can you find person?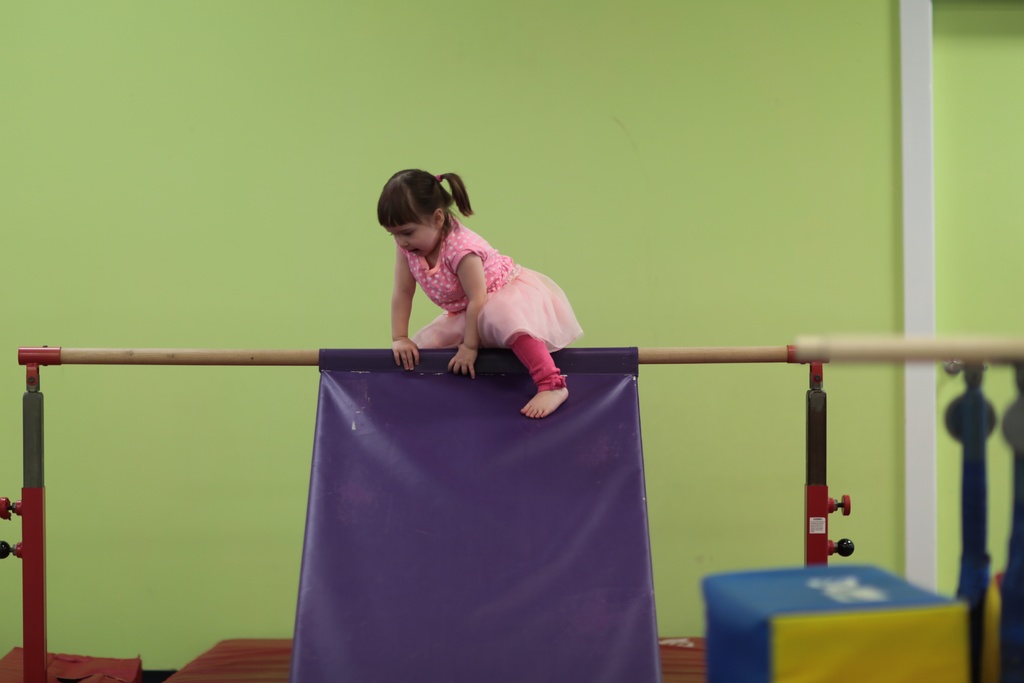
Yes, bounding box: {"left": 377, "top": 168, "right": 592, "bottom": 422}.
